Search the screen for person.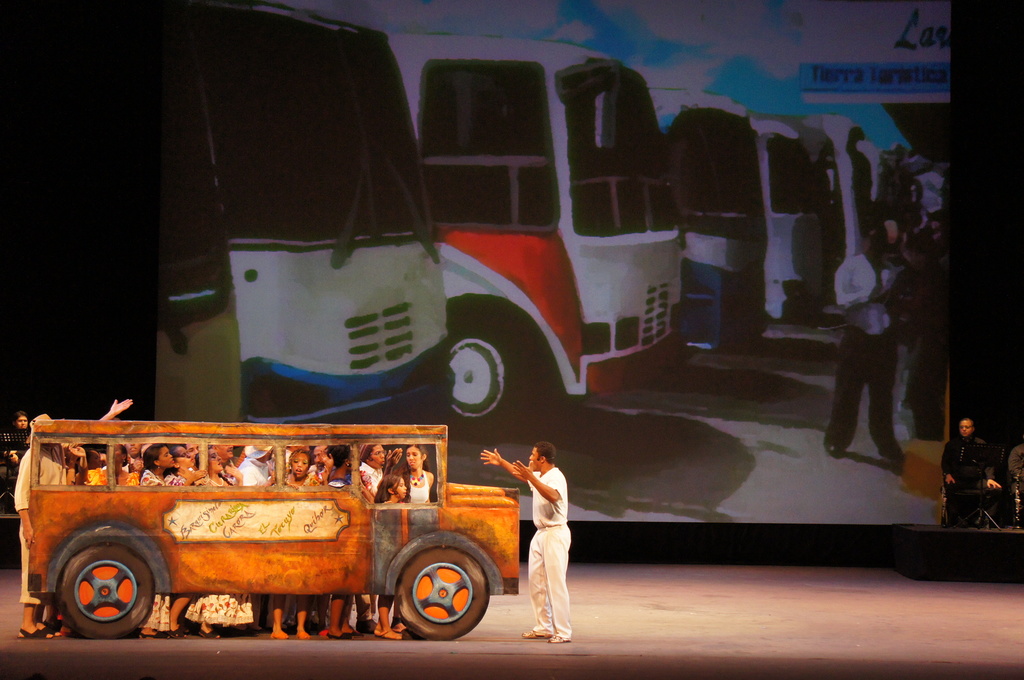
Found at <region>507, 436, 582, 645</region>.
